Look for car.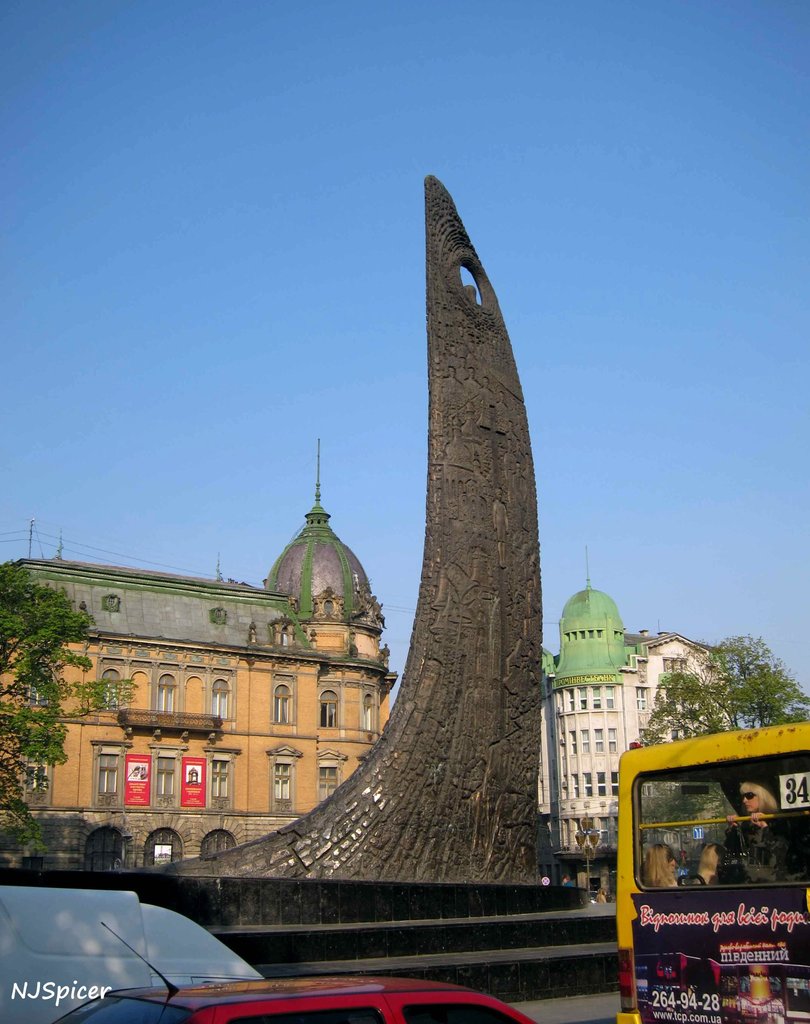
Found: x1=53, y1=918, x2=539, y2=1023.
